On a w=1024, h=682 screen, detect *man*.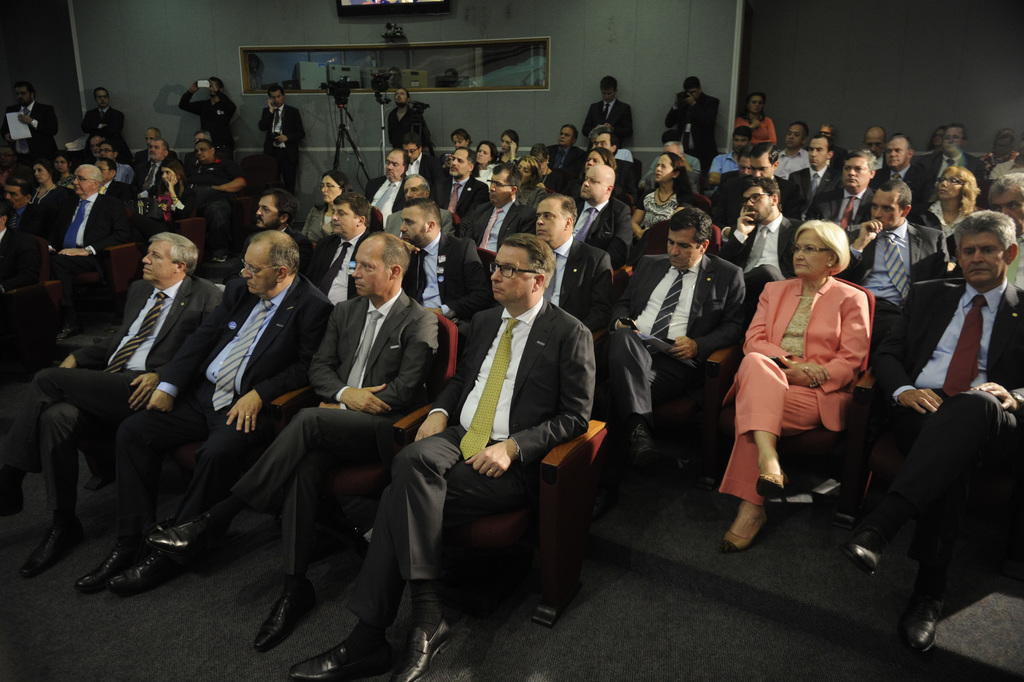
<region>607, 208, 746, 456</region>.
